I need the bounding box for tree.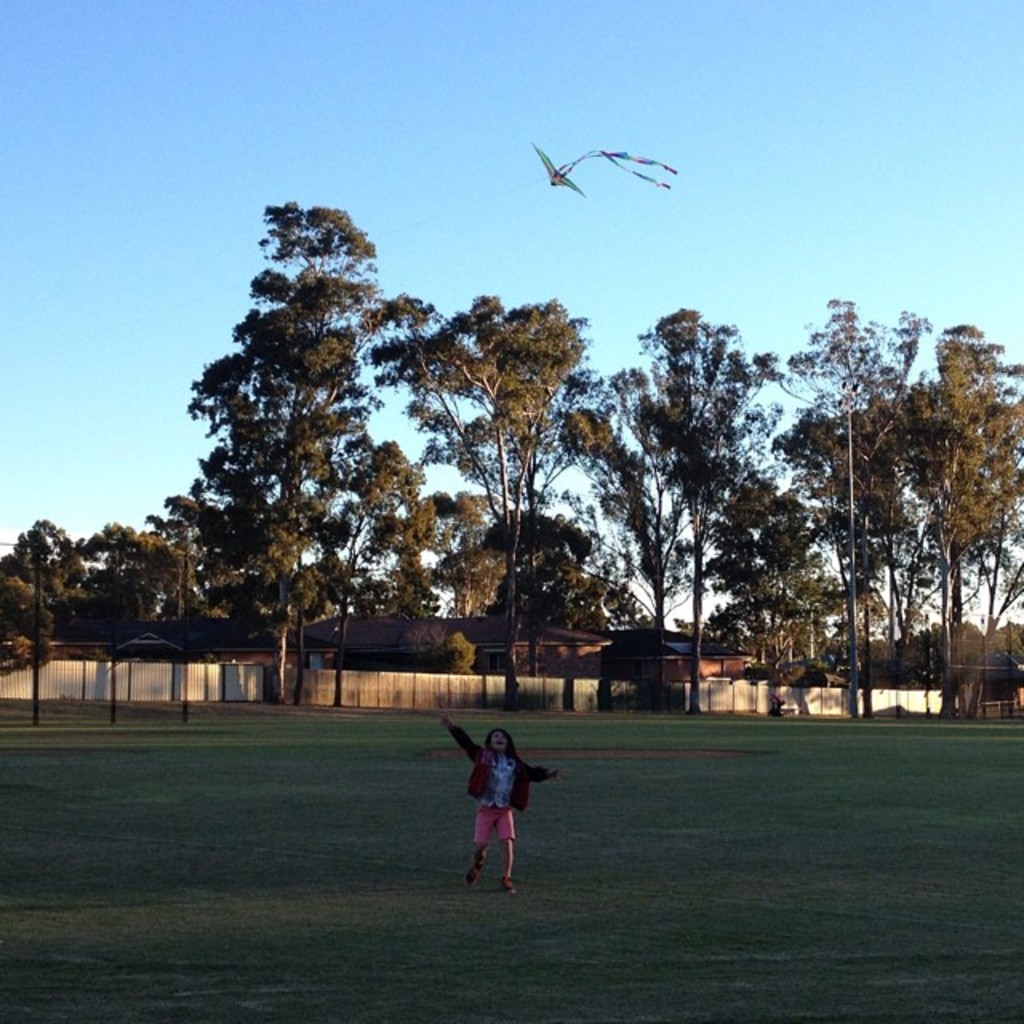
Here it is: rect(632, 294, 776, 710).
